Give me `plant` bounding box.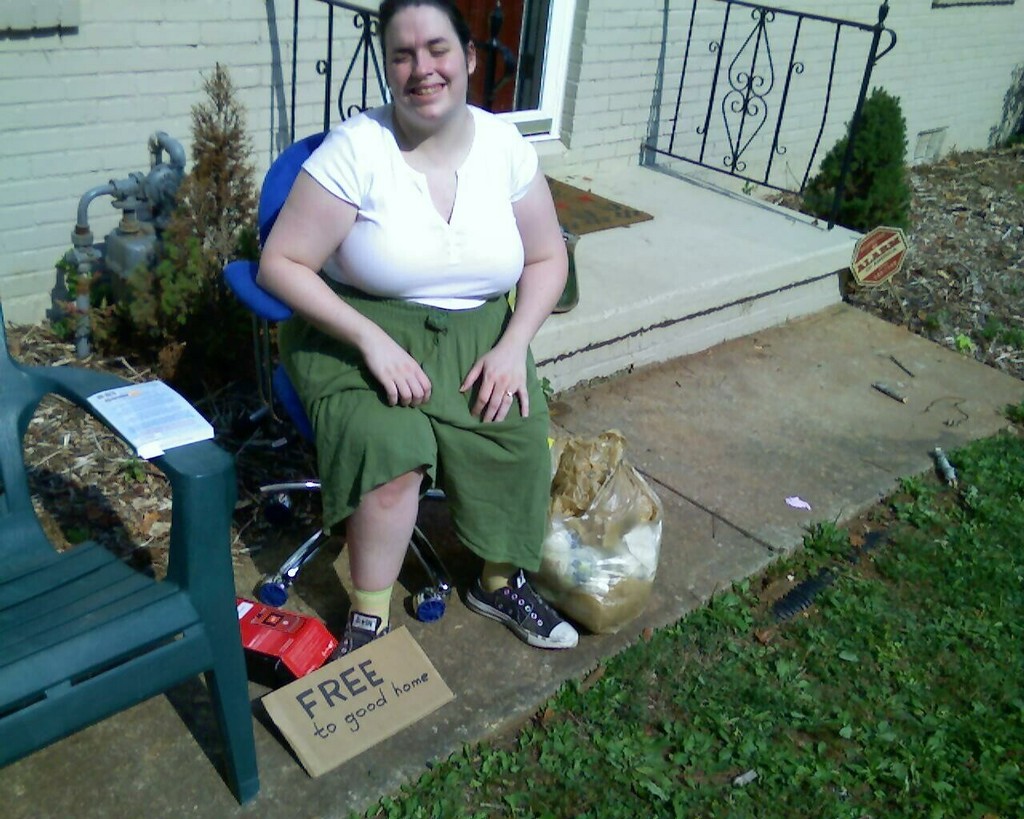
select_region(790, 74, 918, 262).
